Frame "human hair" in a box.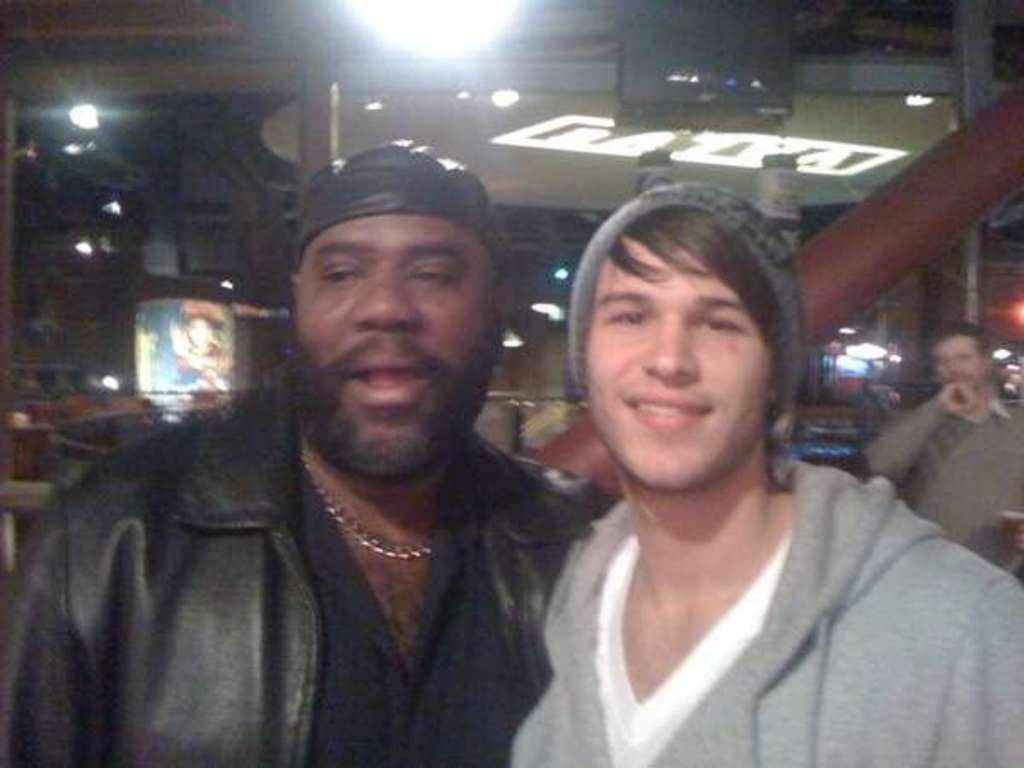
602/200/782/466.
